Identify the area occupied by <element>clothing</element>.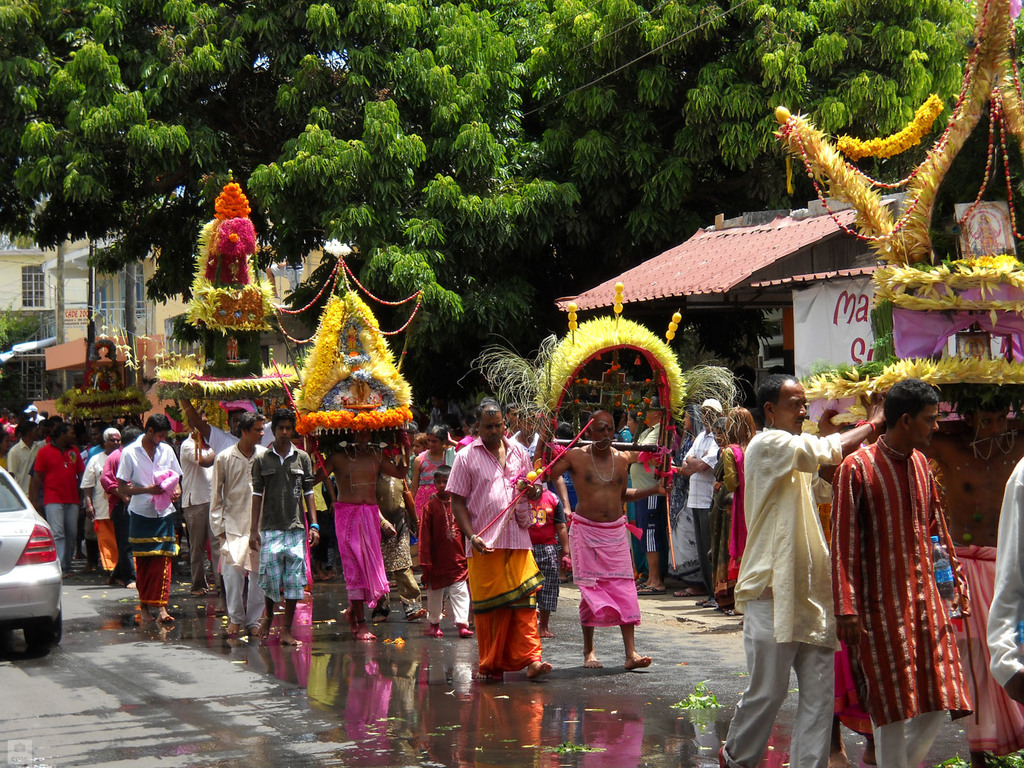
Area: box=[452, 436, 561, 675].
